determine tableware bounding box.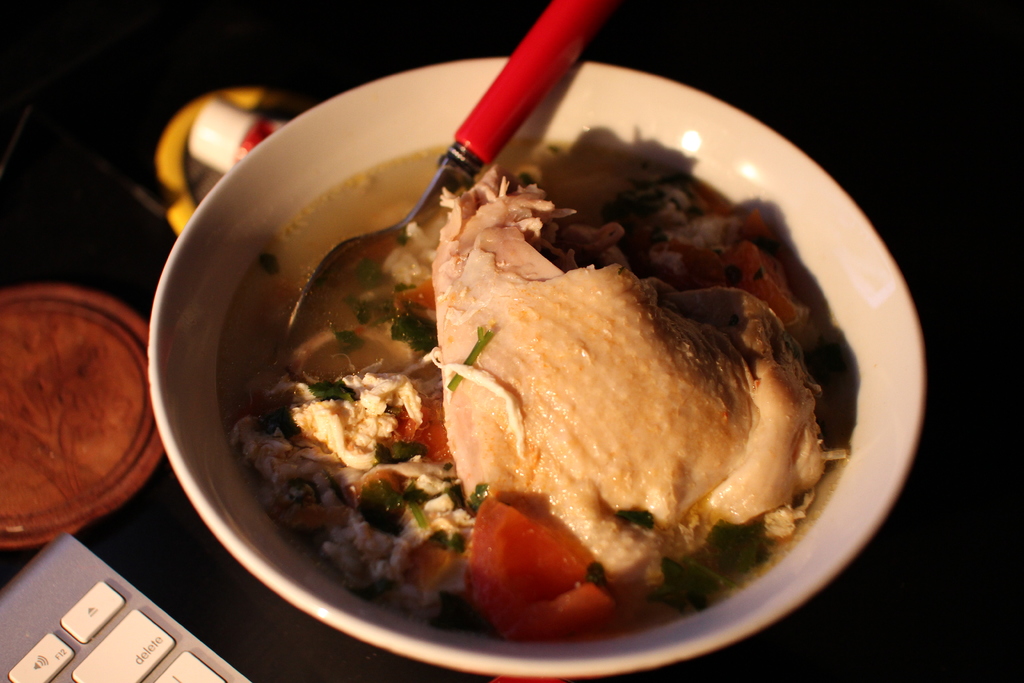
Determined: [x1=90, y1=103, x2=897, y2=677].
